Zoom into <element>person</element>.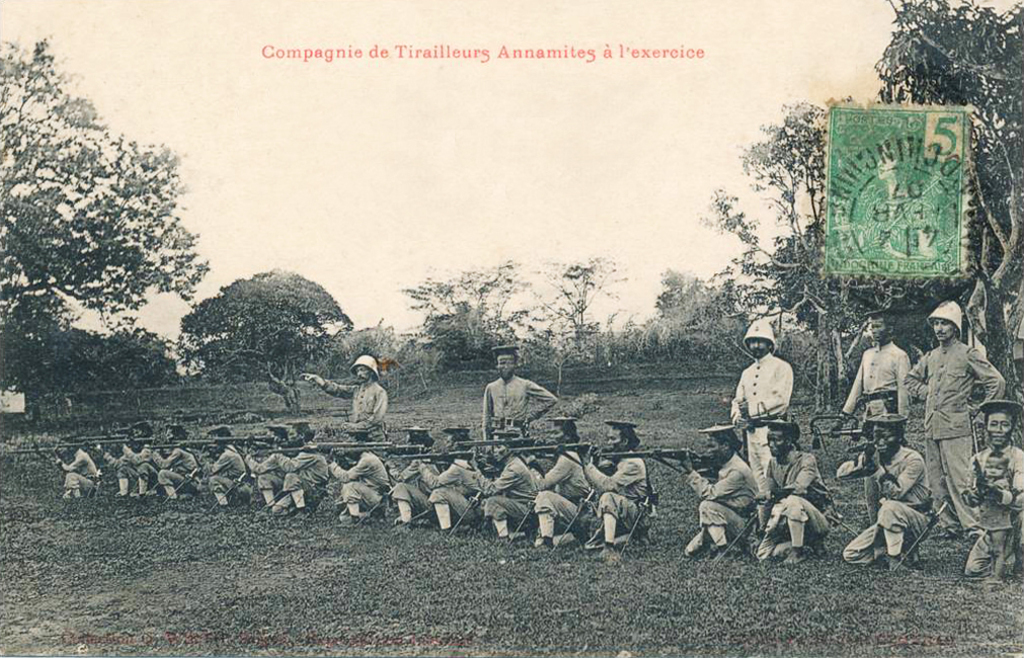
Zoom target: bbox=[964, 397, 1023, 583].
